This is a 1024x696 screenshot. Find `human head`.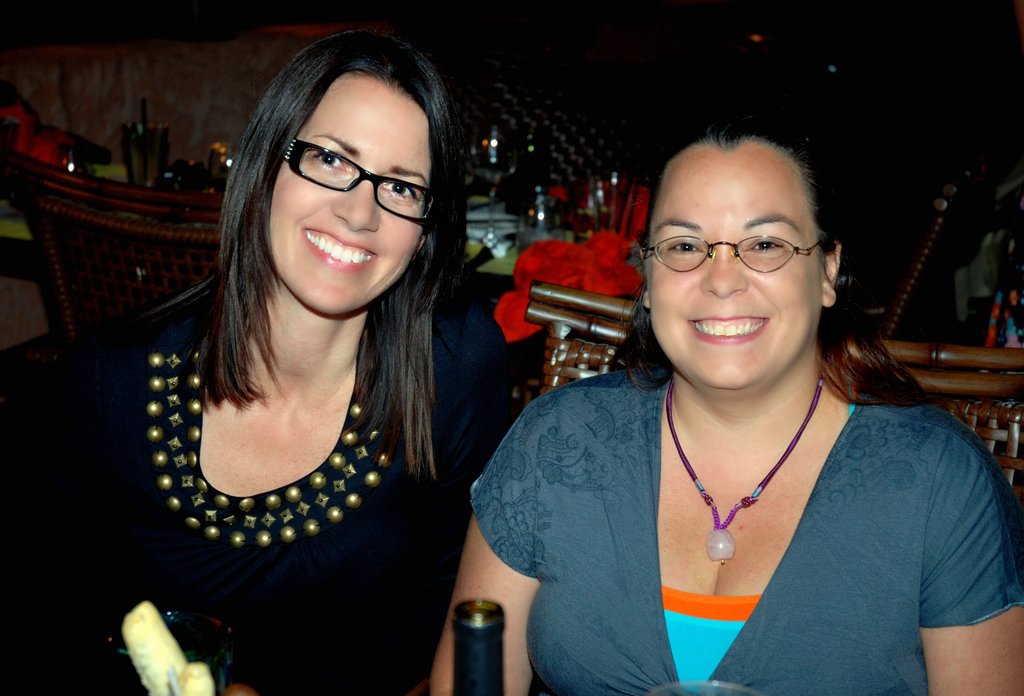
Bounding box: [237,33,461,314].
